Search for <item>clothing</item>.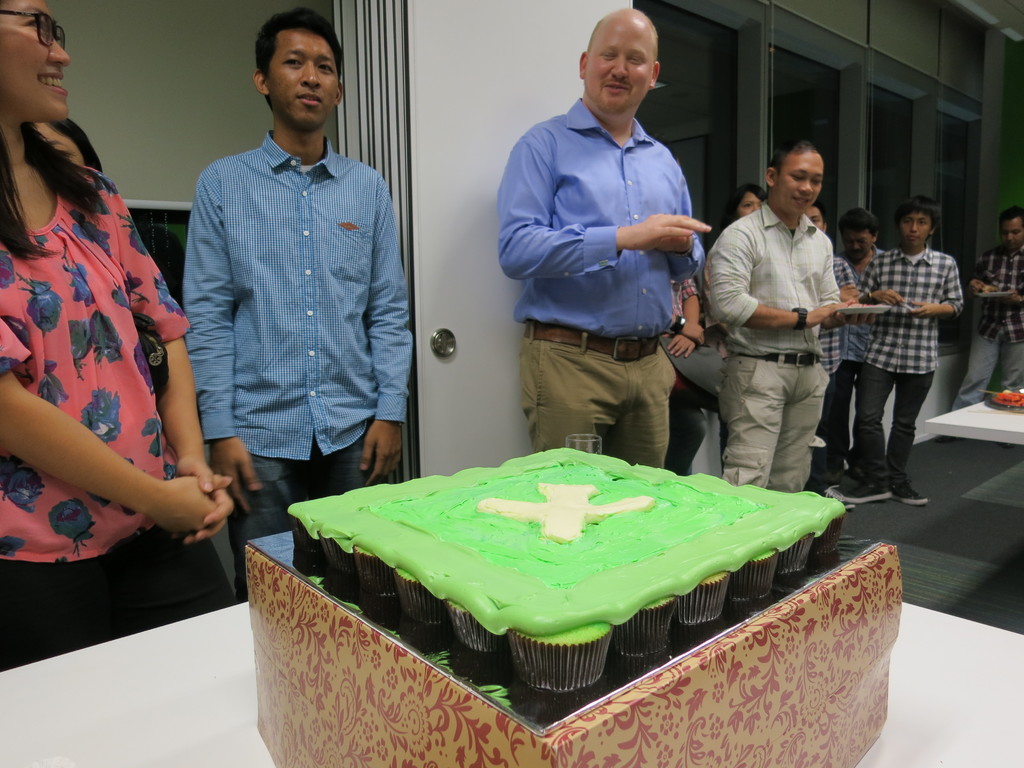
Found at {"x1": 949, "y1": 240, "x2": 1023, "y2": 413}.
